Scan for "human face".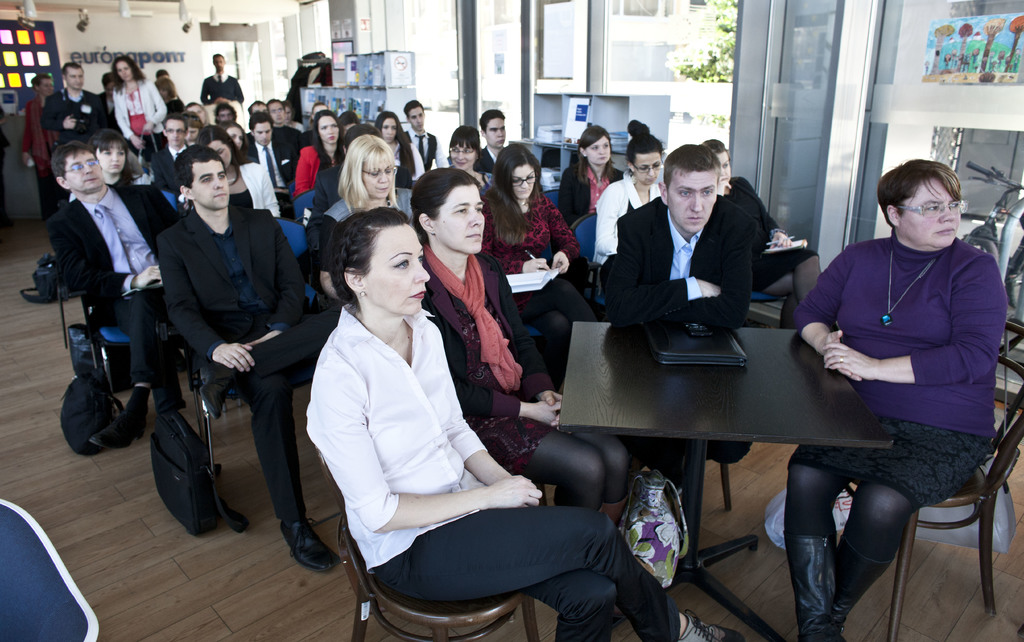
Scan result: (x1=381, y1=116, x2=398, y2=140).
